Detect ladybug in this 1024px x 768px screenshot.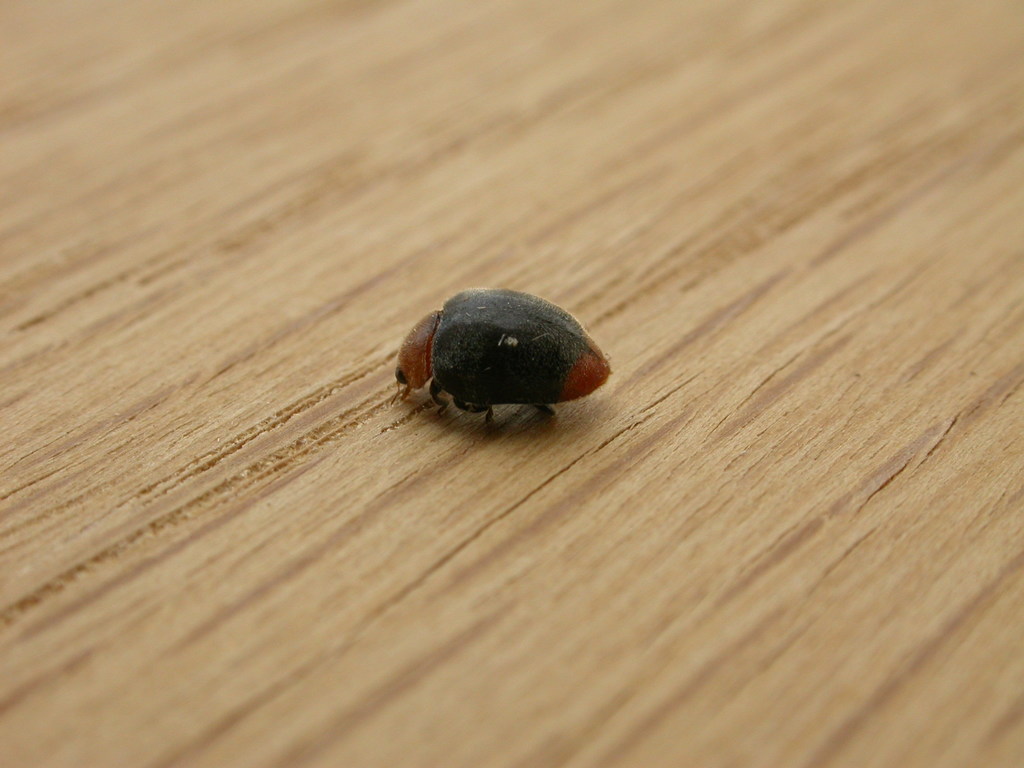
Detection: select_region(394, 286, 612, 426).
